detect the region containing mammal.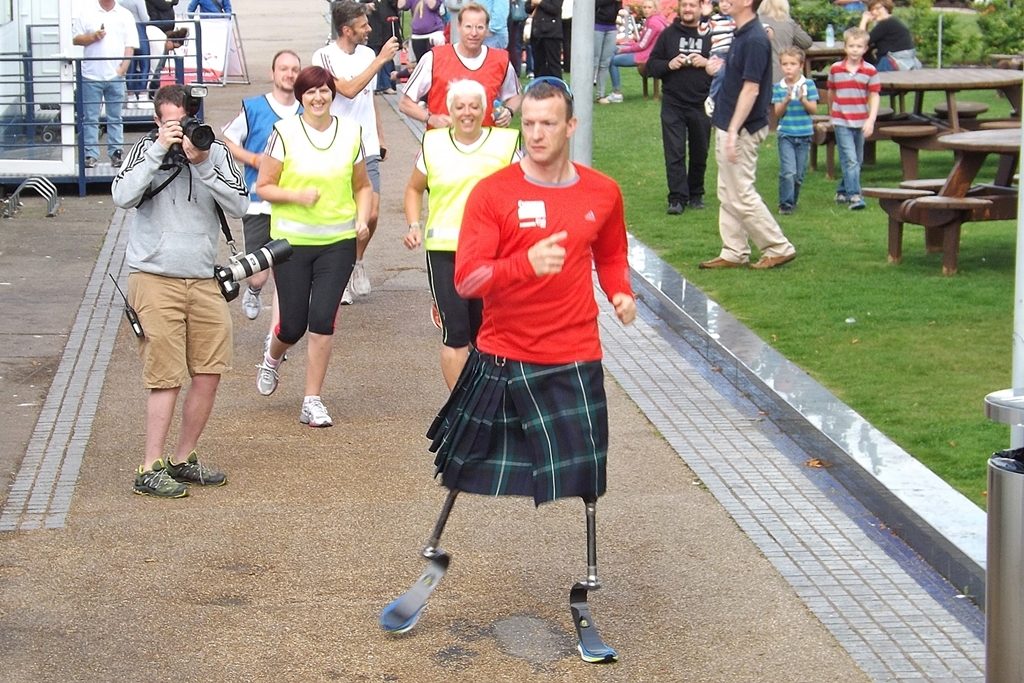
locate(399, 77, 525, 382).
